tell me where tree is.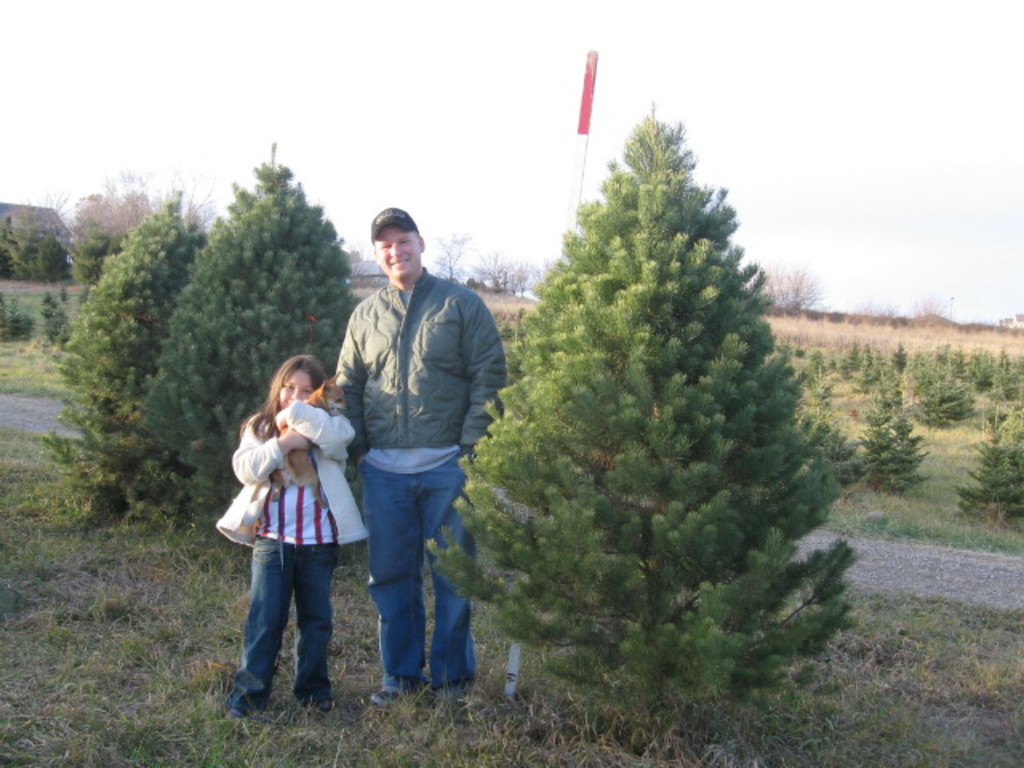
tree is at {"x1": 771, "y1": 267, "x2": 822, "y2": 309}.
